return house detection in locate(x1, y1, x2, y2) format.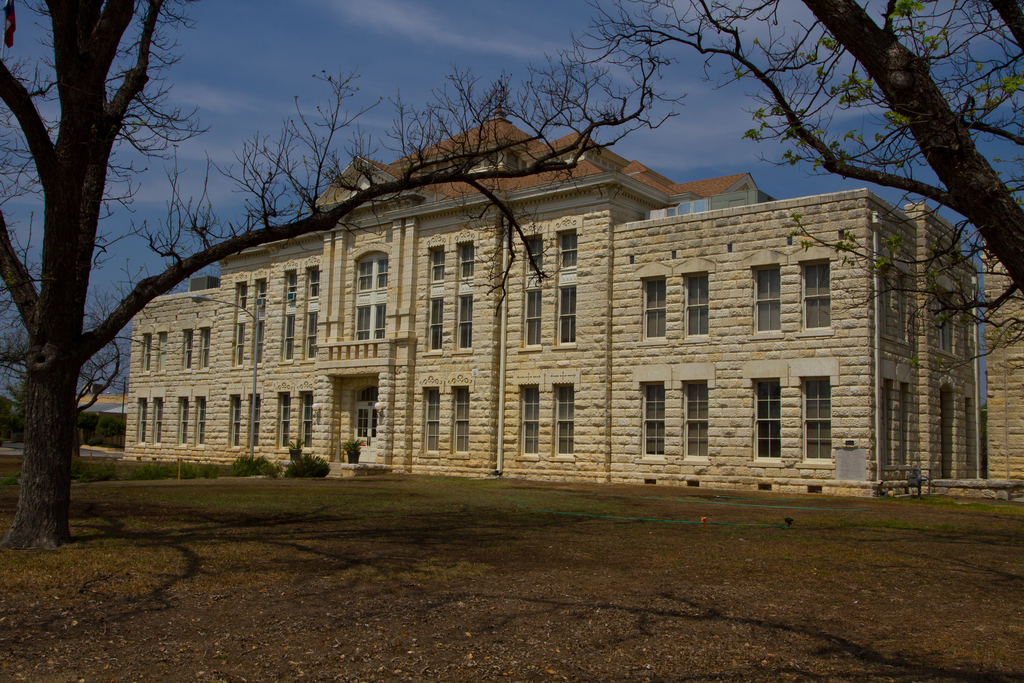
locate(211, 194, 355, 461).
